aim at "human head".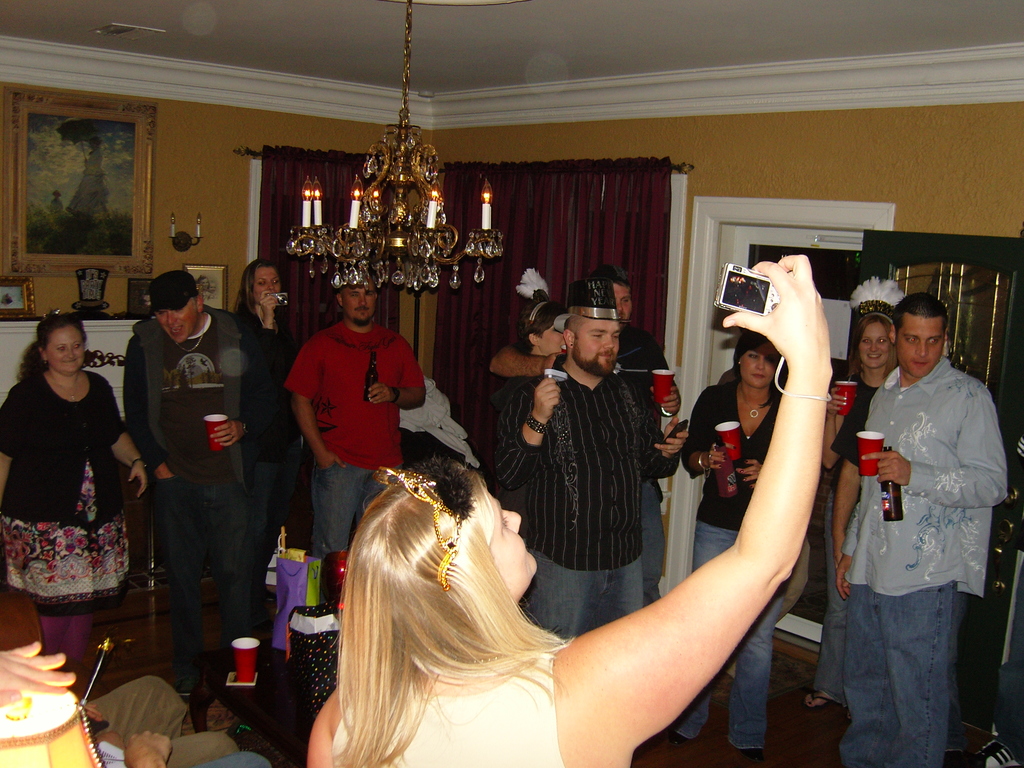
Aimed at 336 271 381 324.
